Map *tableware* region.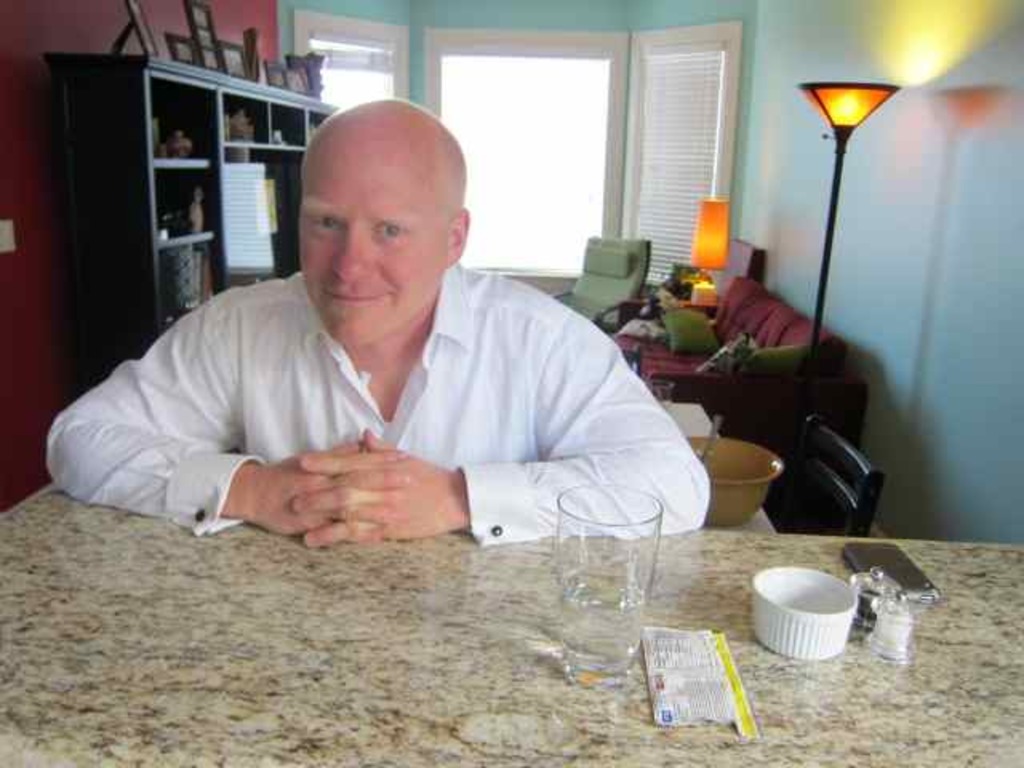
Mapped to <box>850,565,899,629</box>.
